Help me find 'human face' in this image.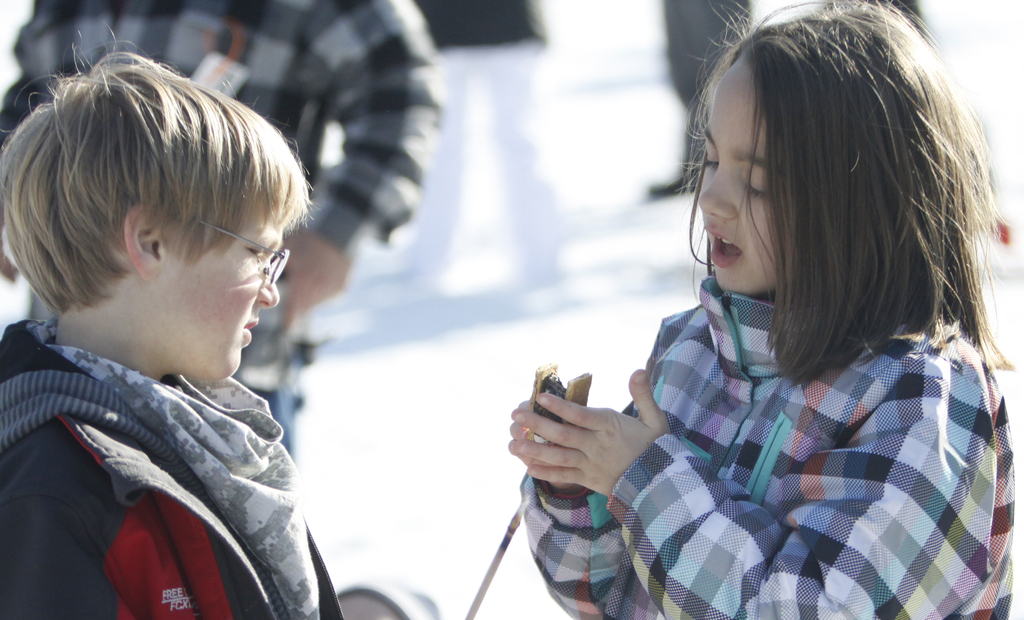
Found it: [x1=154, y1=189, x2=287, y2=386].
